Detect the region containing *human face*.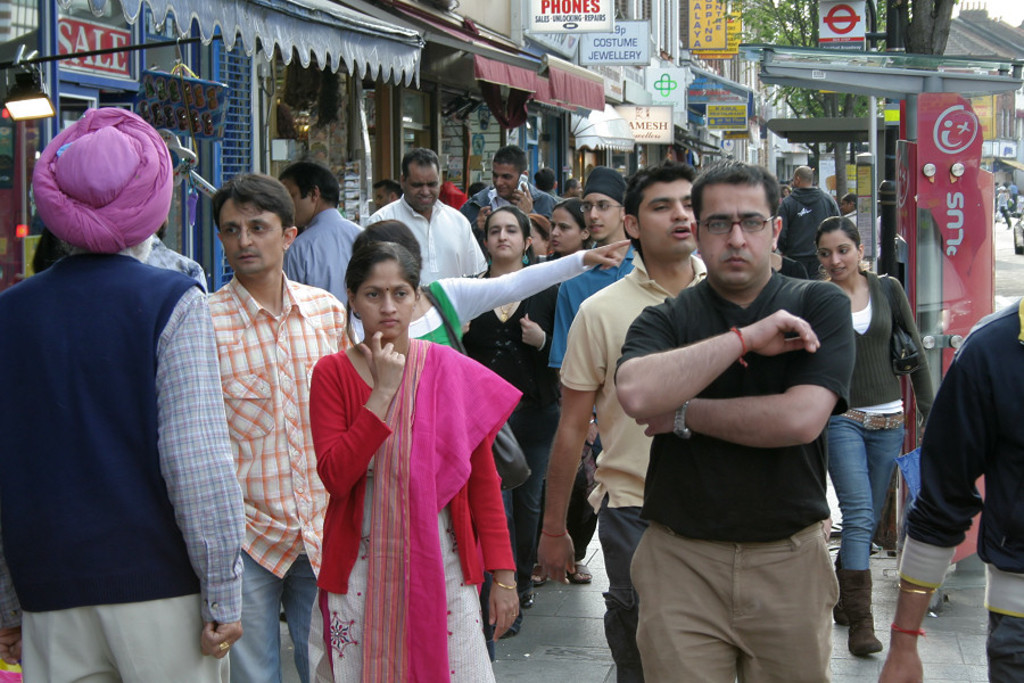
584:191:621:239.
